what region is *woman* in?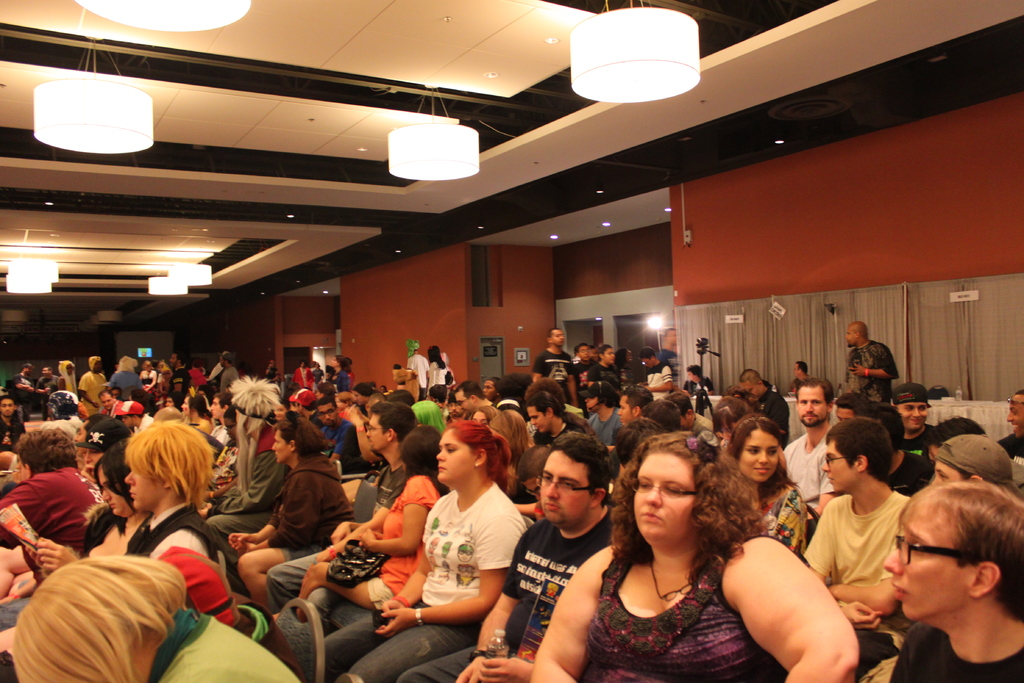
[0,439,163,641].
